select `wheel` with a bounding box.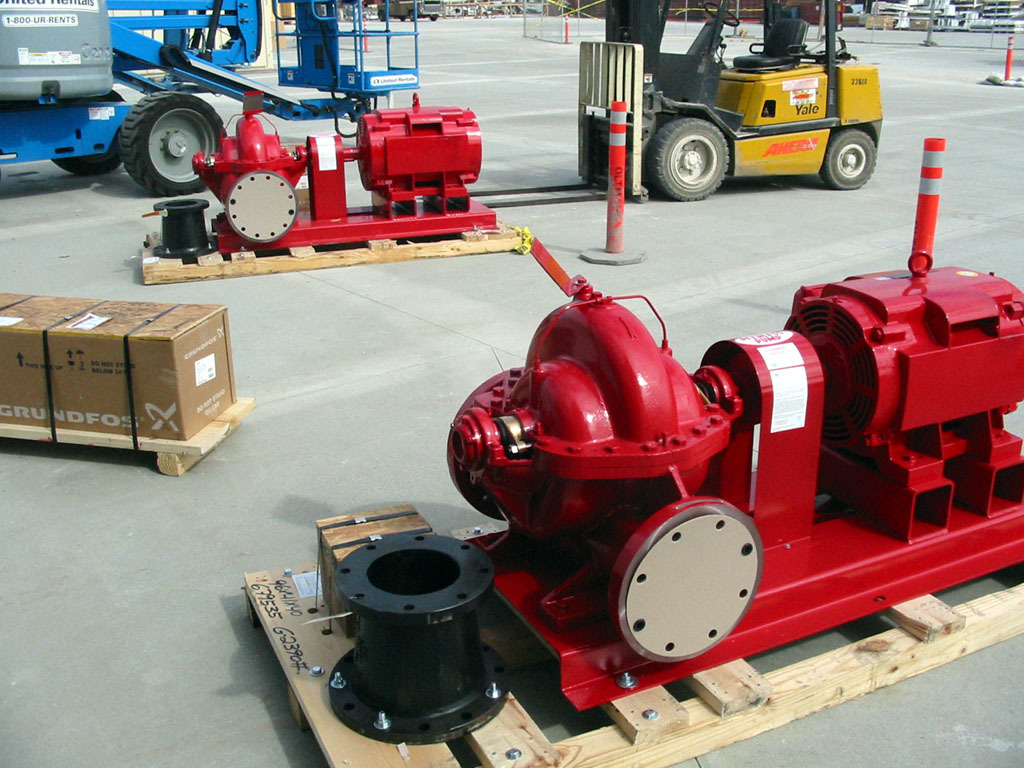
821, 129, 877, 191.
